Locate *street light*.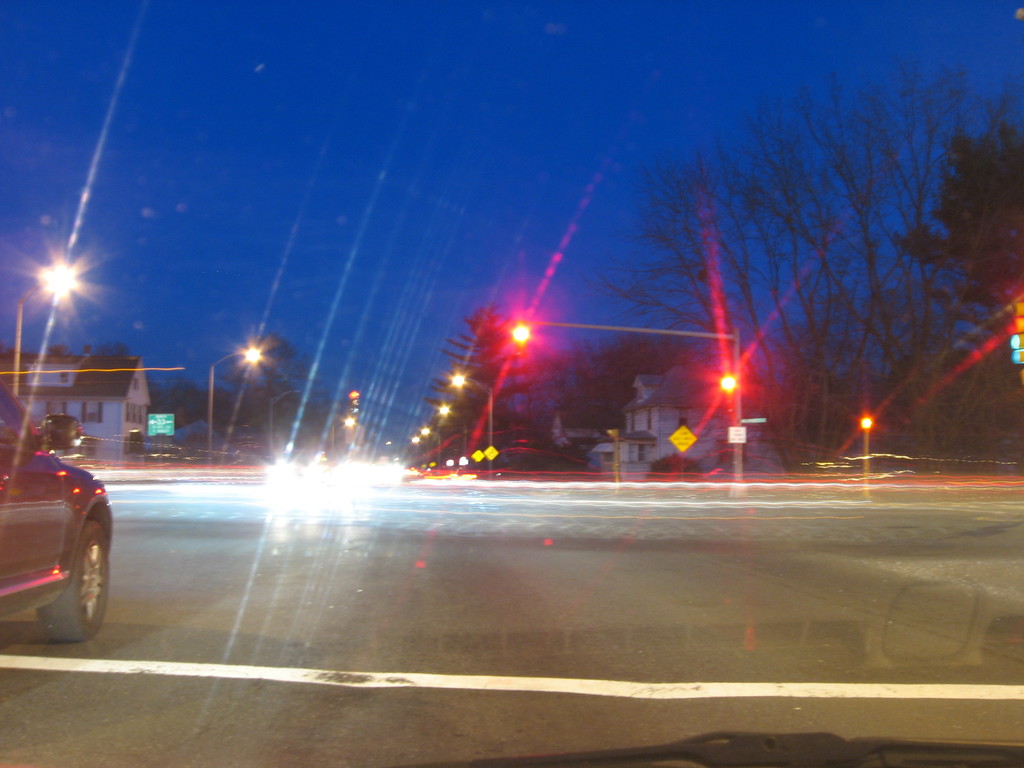
Bounding box: box(10, 260, 86, 393).
